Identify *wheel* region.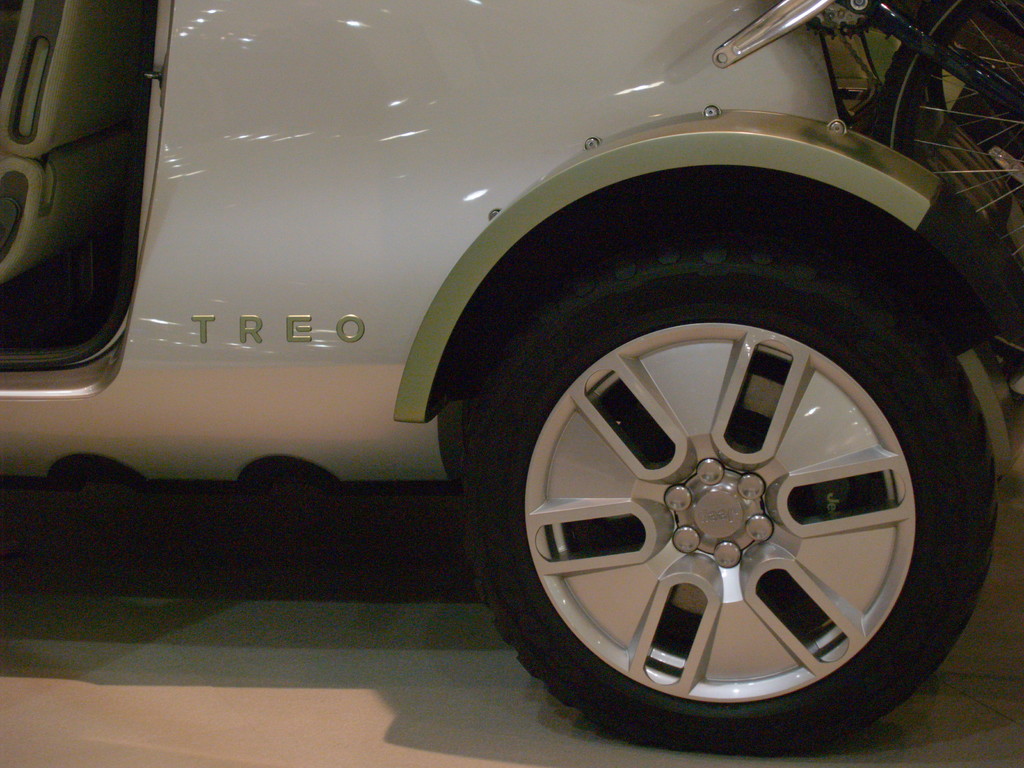
Region: region(457, 229, 1002, 763).
